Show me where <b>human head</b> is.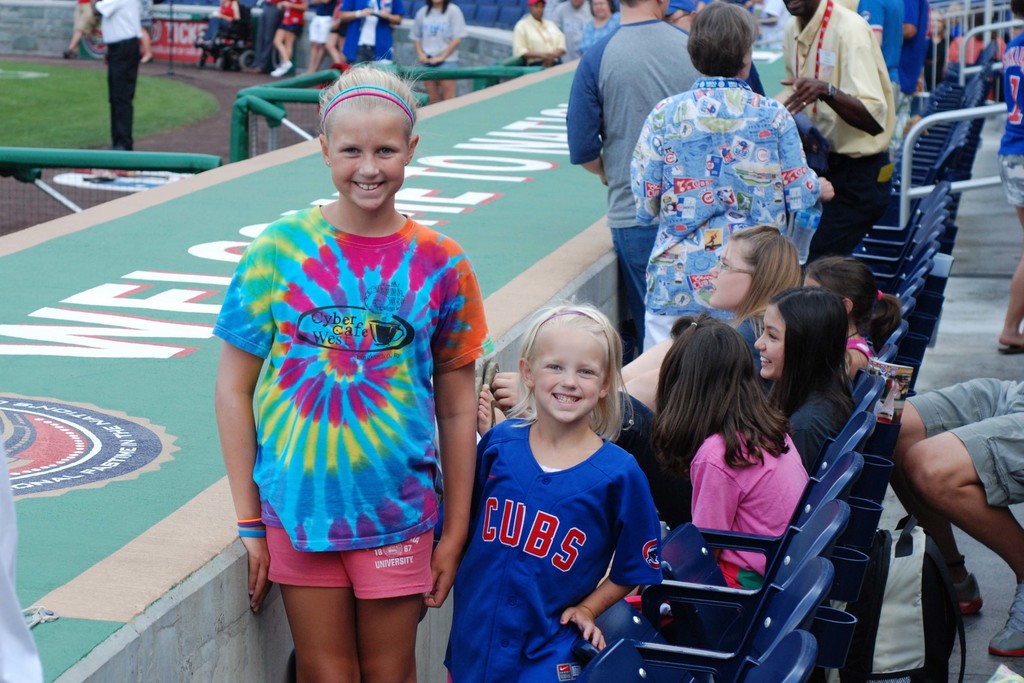
<b>human head</b> is at Rect(292, 62, 419, 219).
